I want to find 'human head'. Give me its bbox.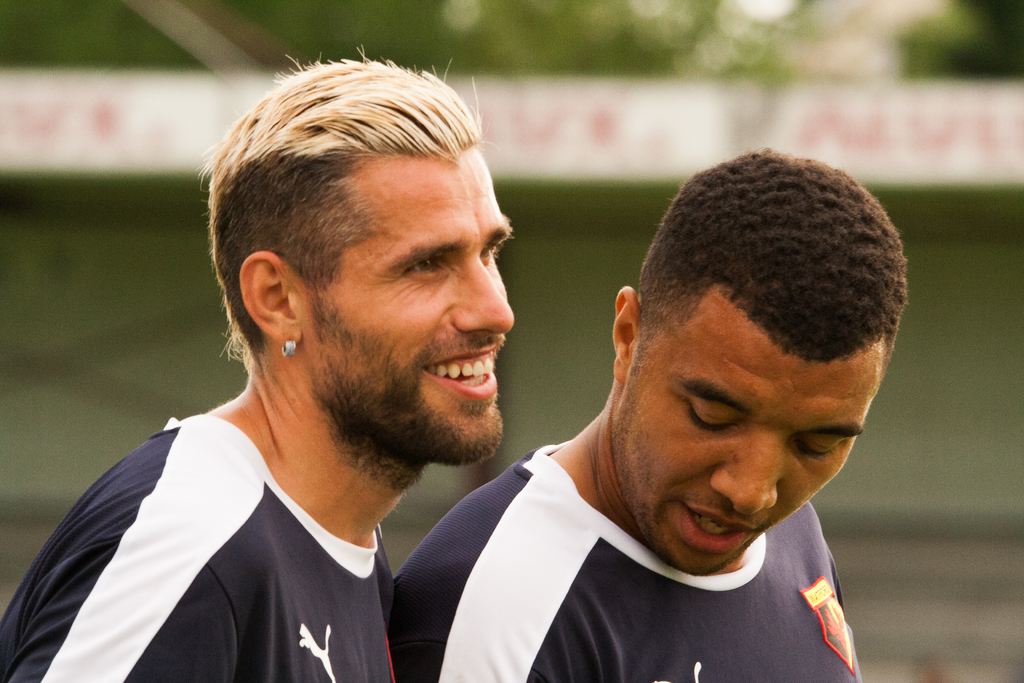
(596,141,880,556).
